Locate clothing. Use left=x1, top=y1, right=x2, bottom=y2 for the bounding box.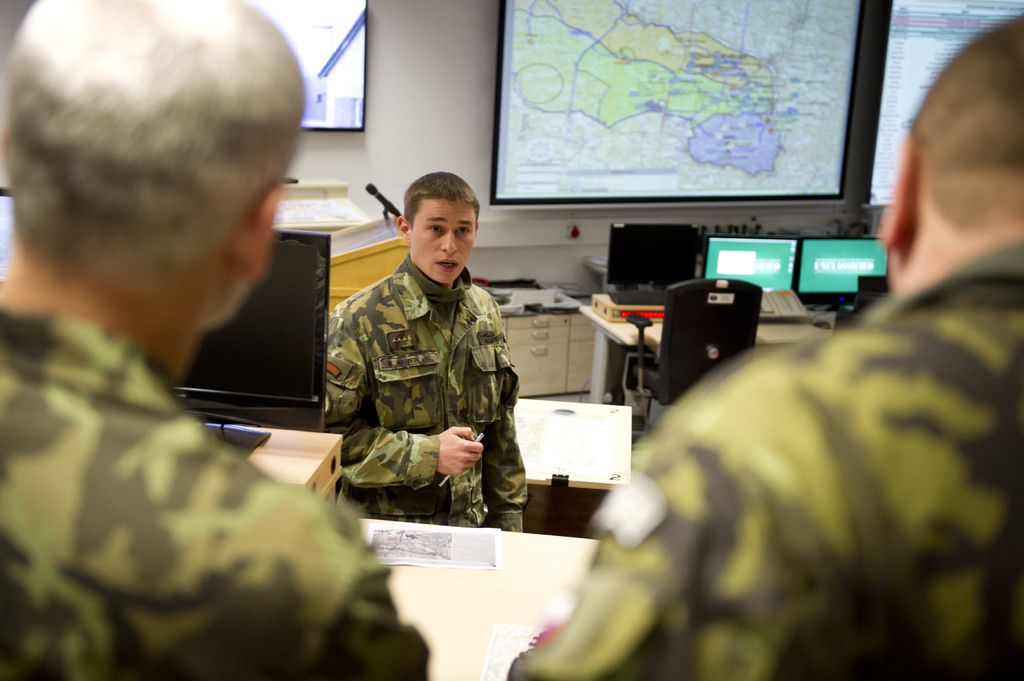
left=509, top=244, right=1023, bottom=680.
